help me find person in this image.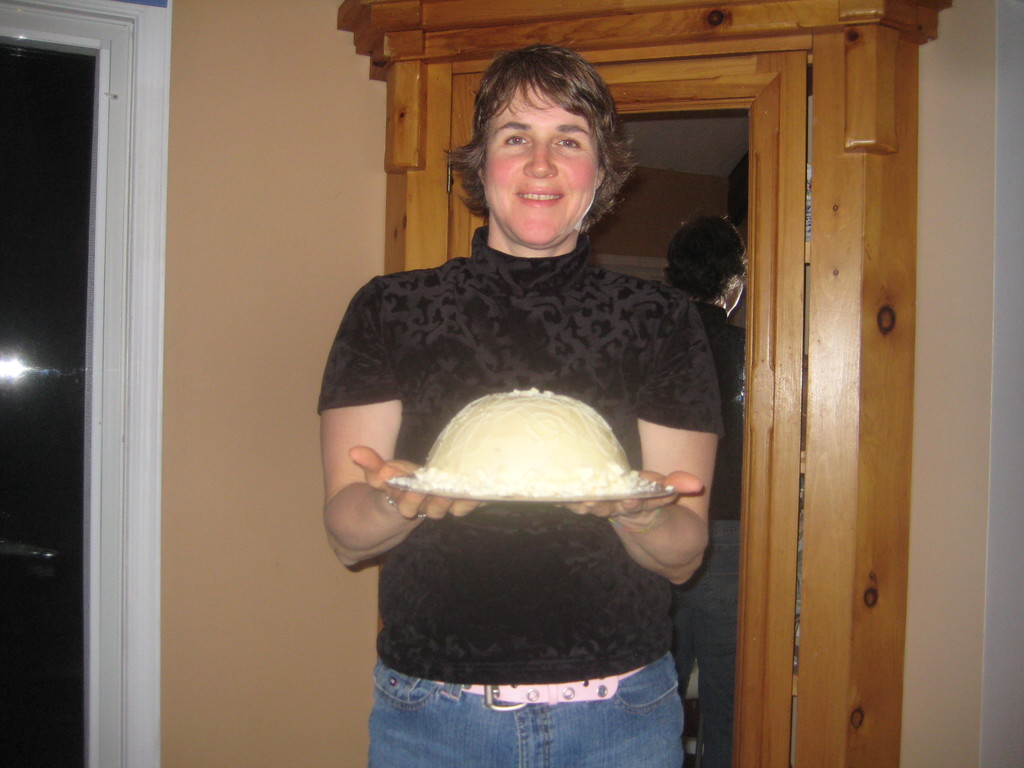
Found it: 314 57 737 731.
